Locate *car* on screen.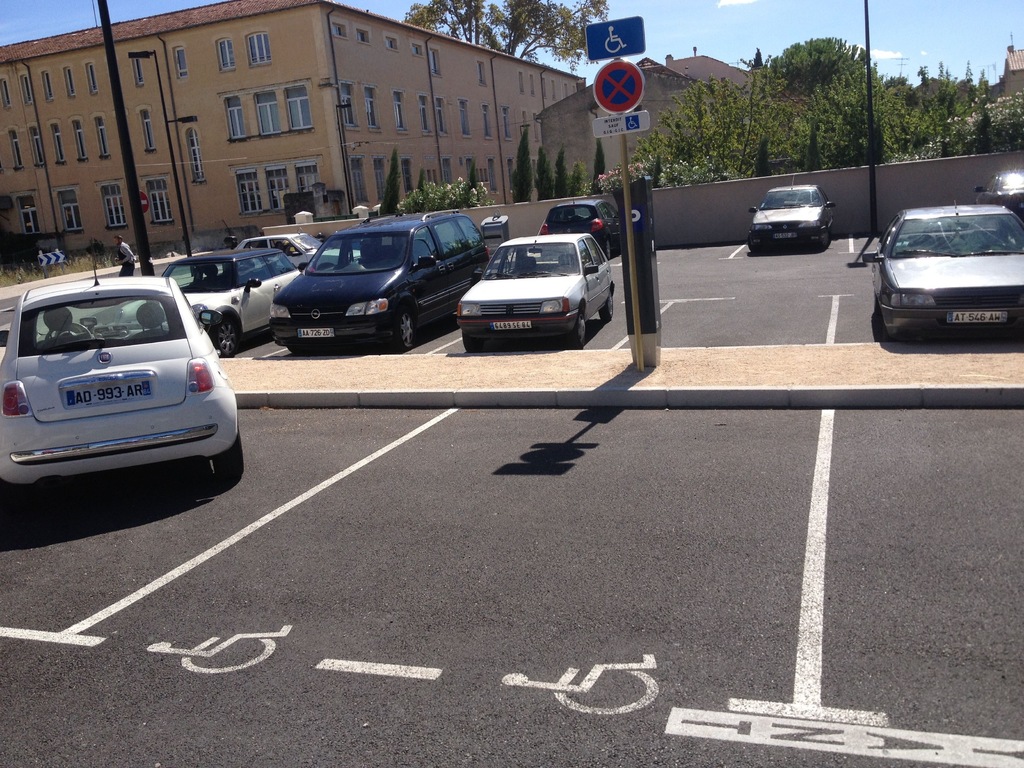
On screen at bbox=[264, 208, 492, 351].
